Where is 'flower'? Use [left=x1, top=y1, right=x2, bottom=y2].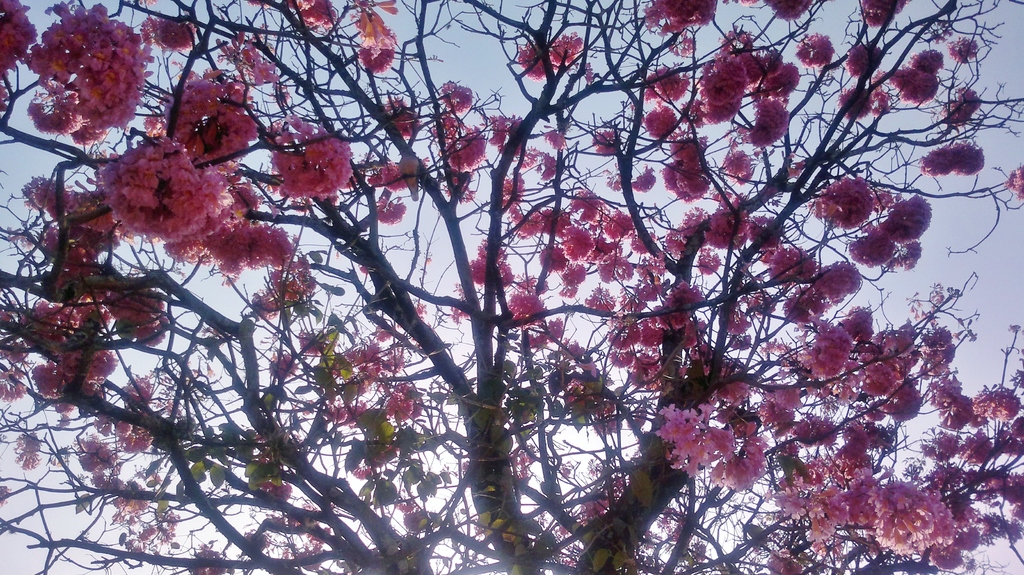
[left=374, top=198, right=410, bottom=230].
